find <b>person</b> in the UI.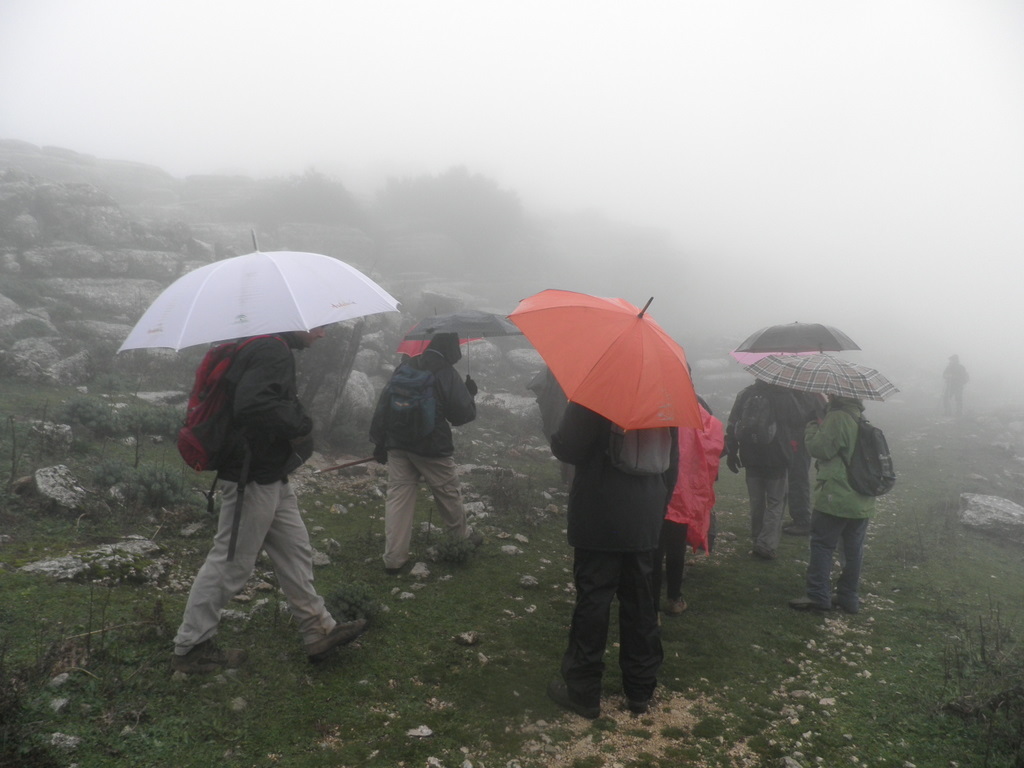
UI element at [552, 402, 681, 721].
